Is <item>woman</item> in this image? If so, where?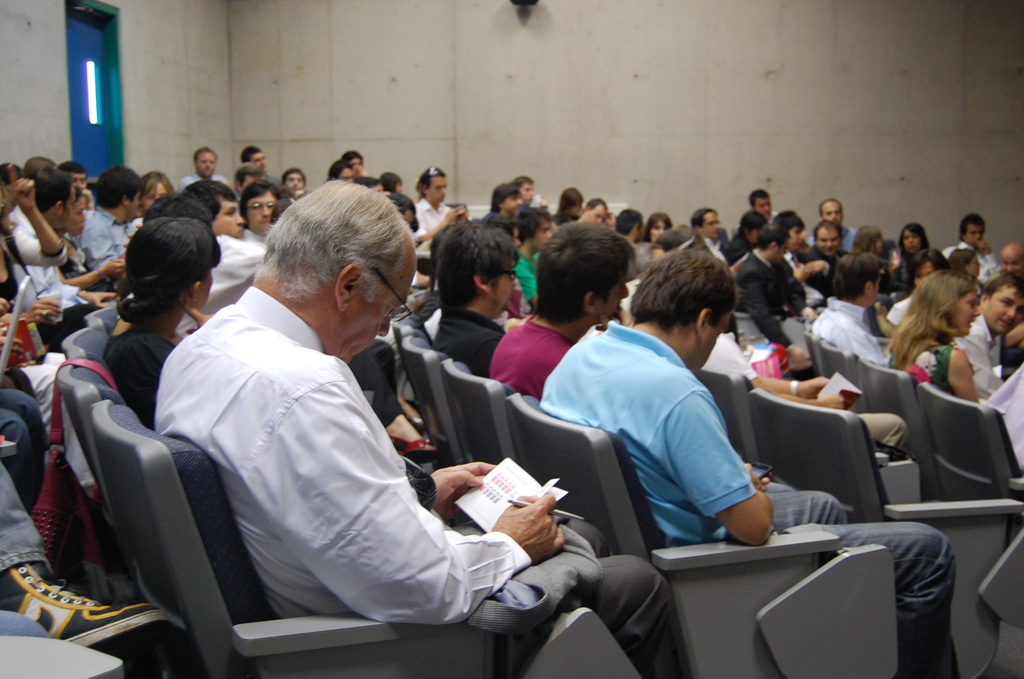
Yes, at (0,161,94,494).
